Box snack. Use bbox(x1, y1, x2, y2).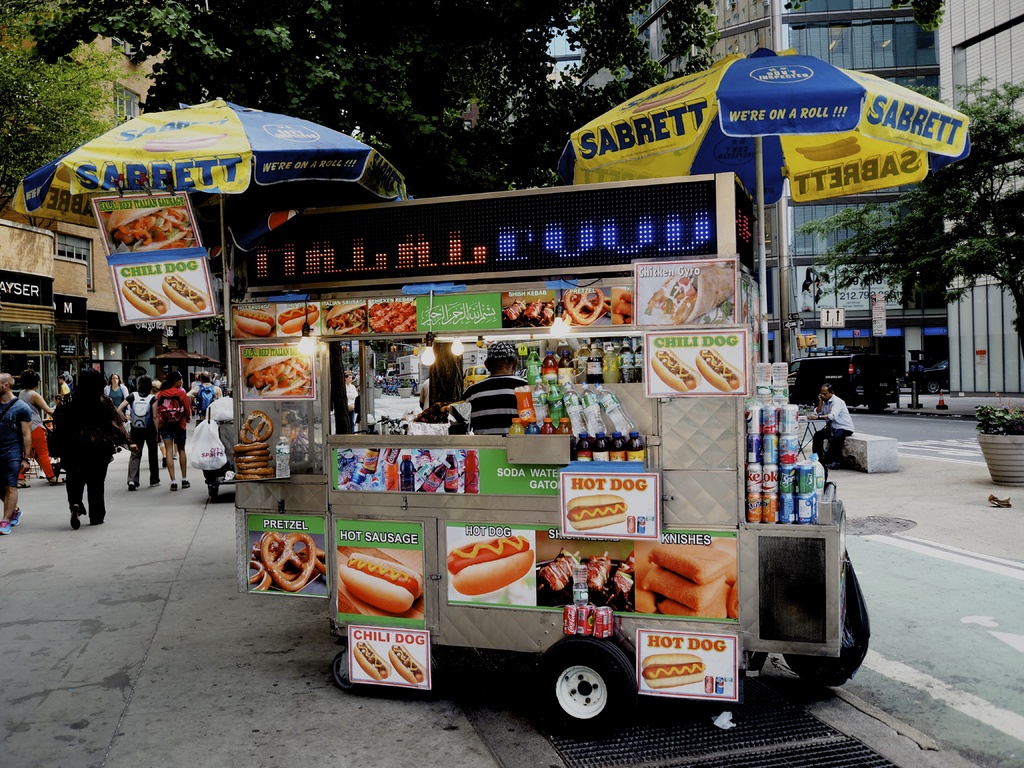
bbox(236, 409, 267, 477).
